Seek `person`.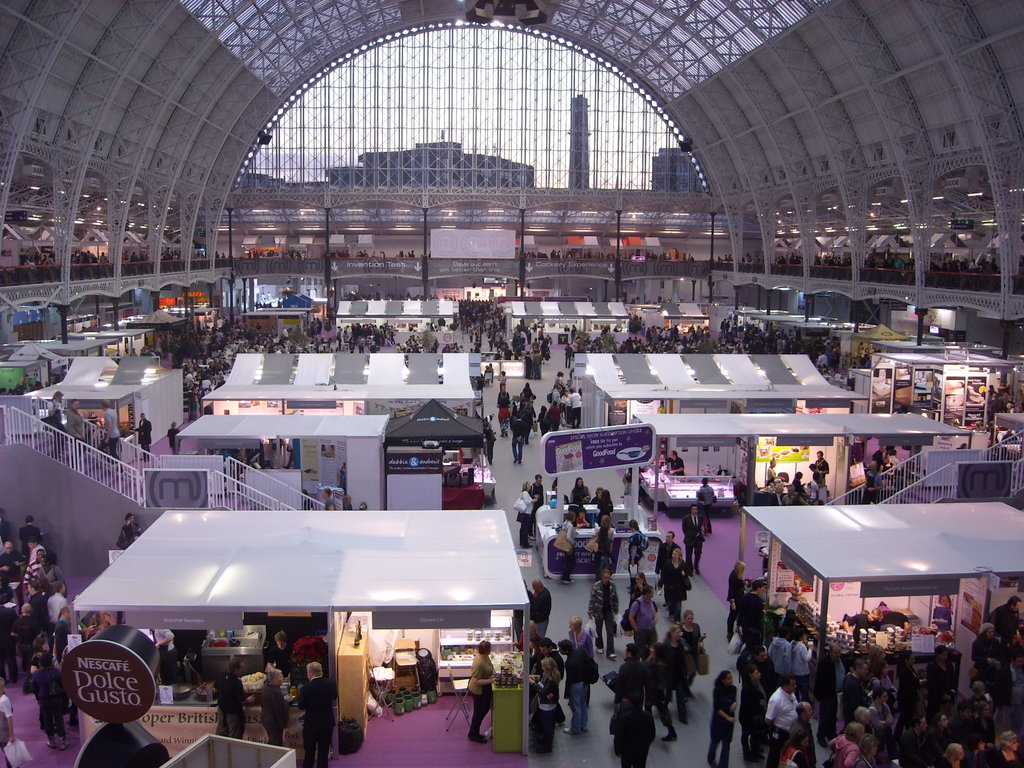
bbox(623, 474, 632, 497).
